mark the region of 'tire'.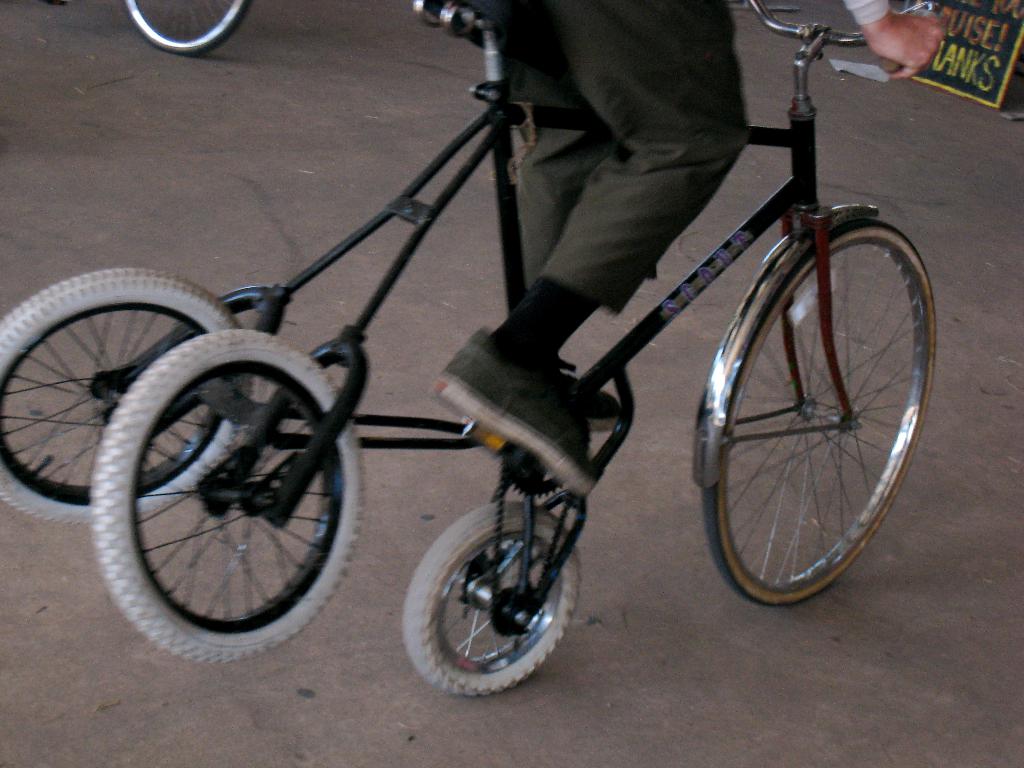
Region: select_region(0, 268, 253, 523).
